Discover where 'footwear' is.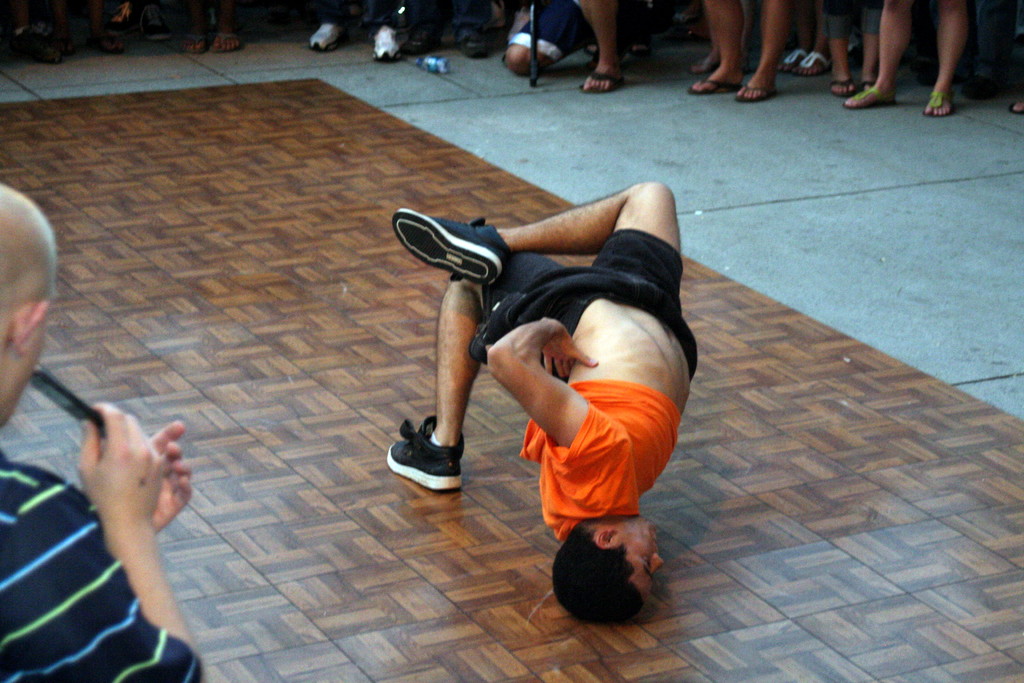
Discovered at select_region(374, 22, 404, 62).
